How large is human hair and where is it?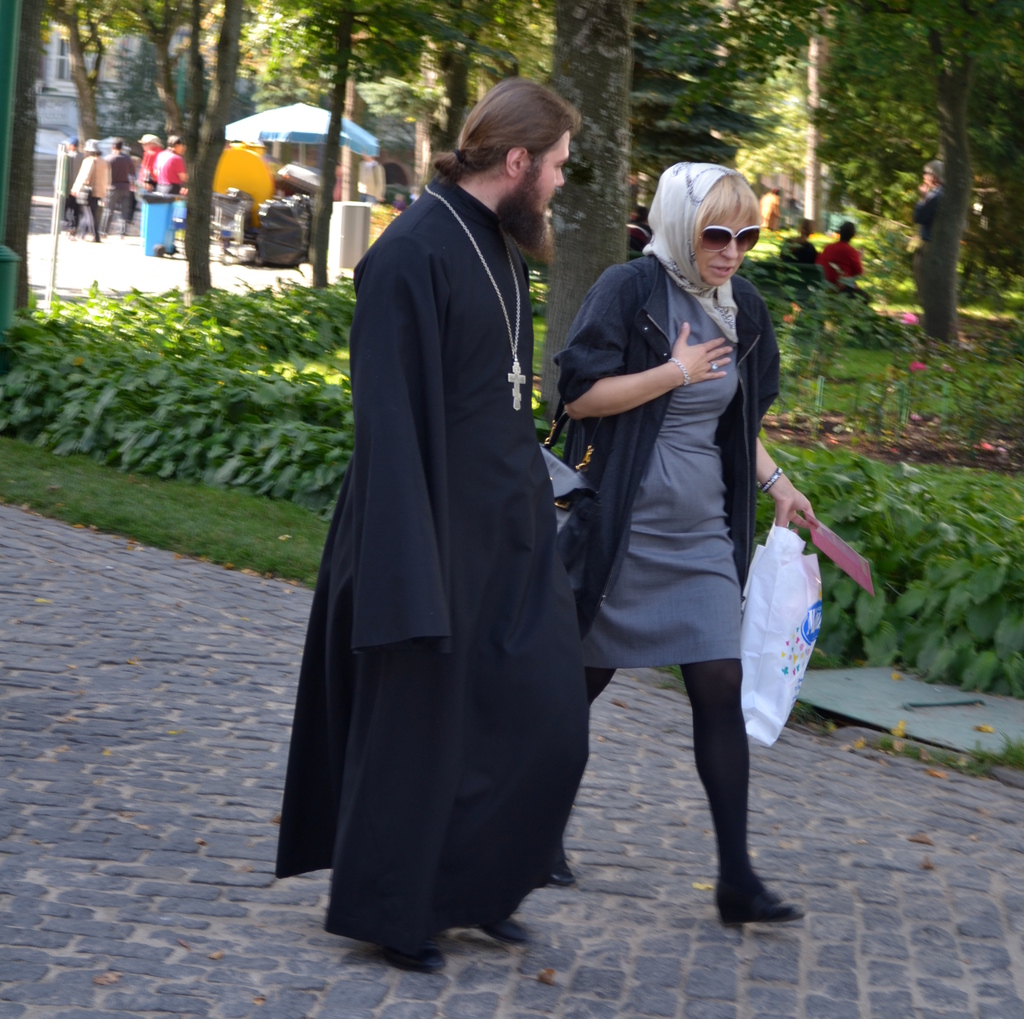
Bounding box: (166,130,179,147).
